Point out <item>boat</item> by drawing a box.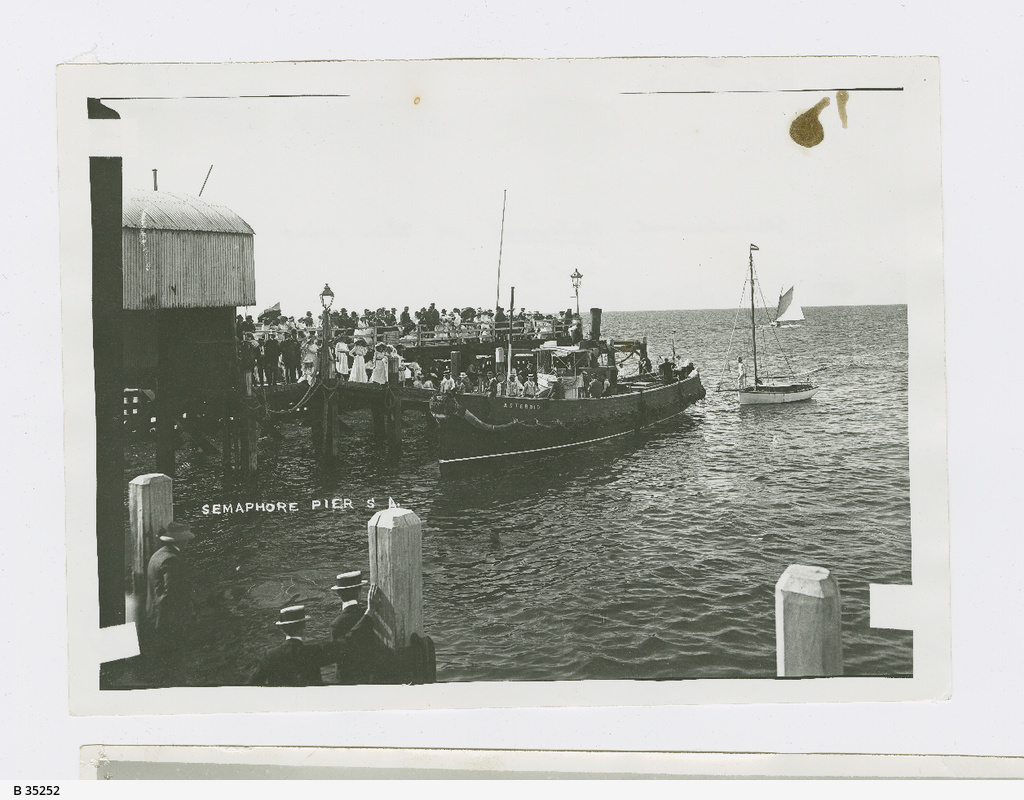
x1=441 y1=282 x2=707 y2=472.
